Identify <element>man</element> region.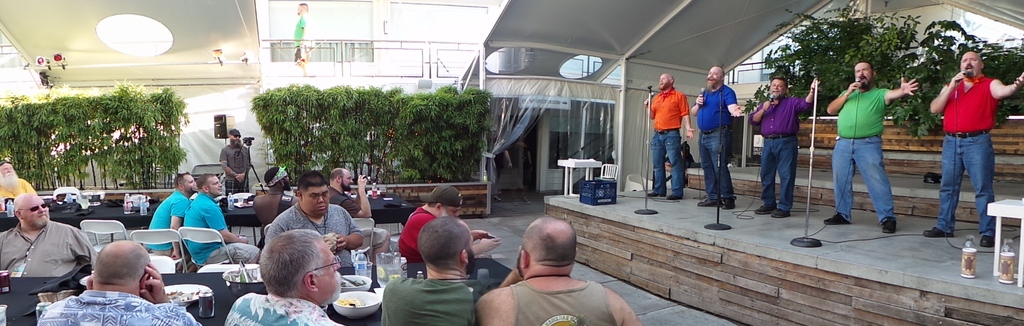
Region: Rect(746, 73, 820, 220).
